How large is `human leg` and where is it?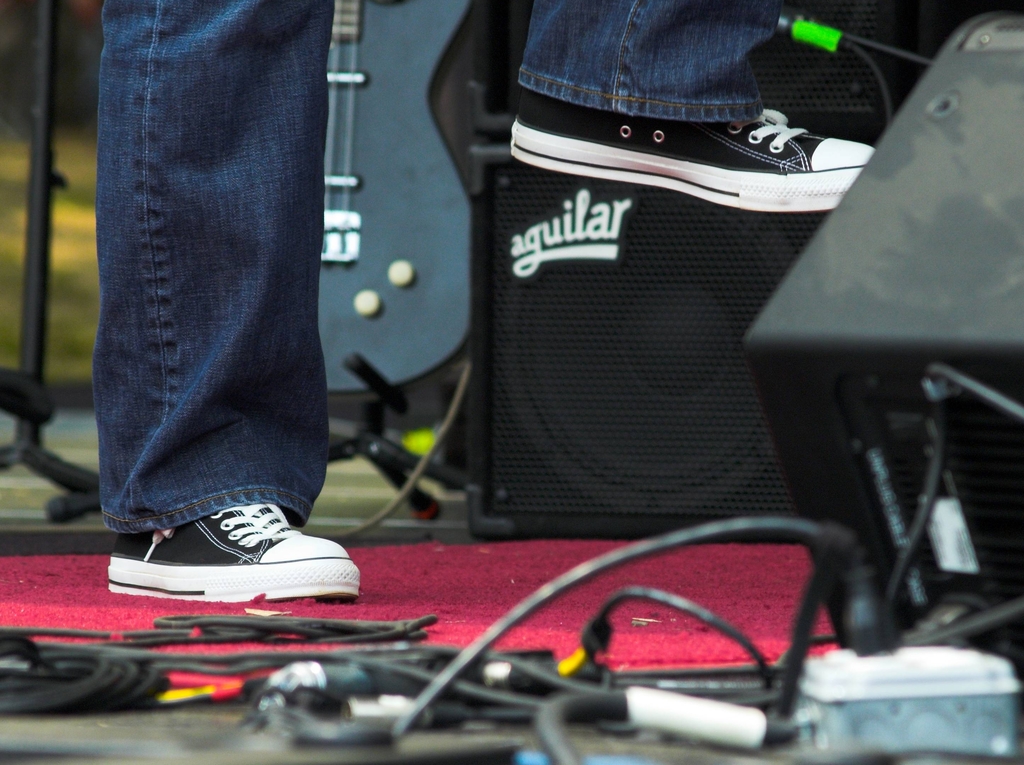
Bounding box: 507,0,874,217.
